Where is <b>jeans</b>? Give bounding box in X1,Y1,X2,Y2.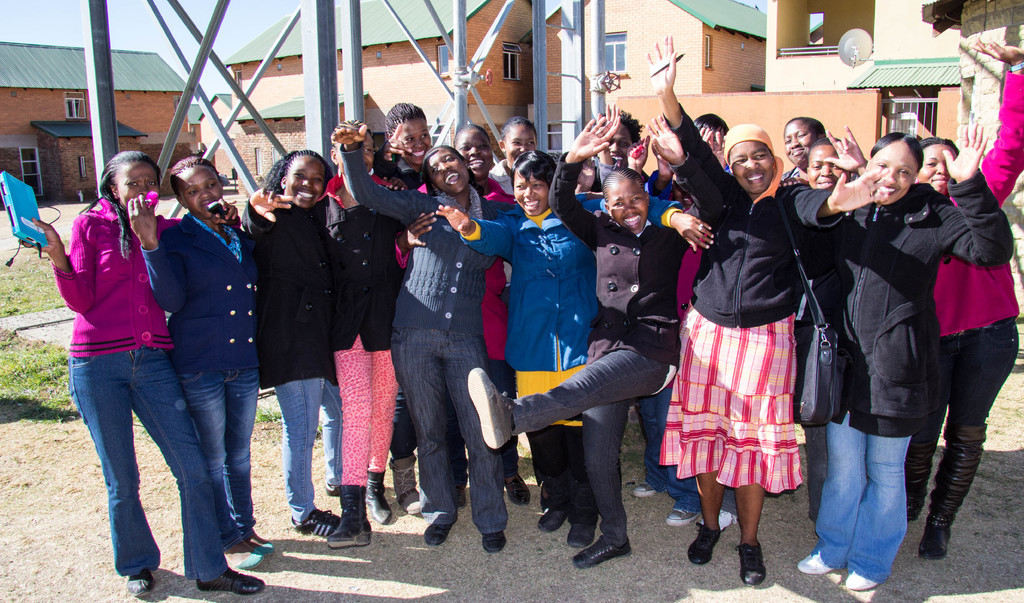
484,354,527,491.
